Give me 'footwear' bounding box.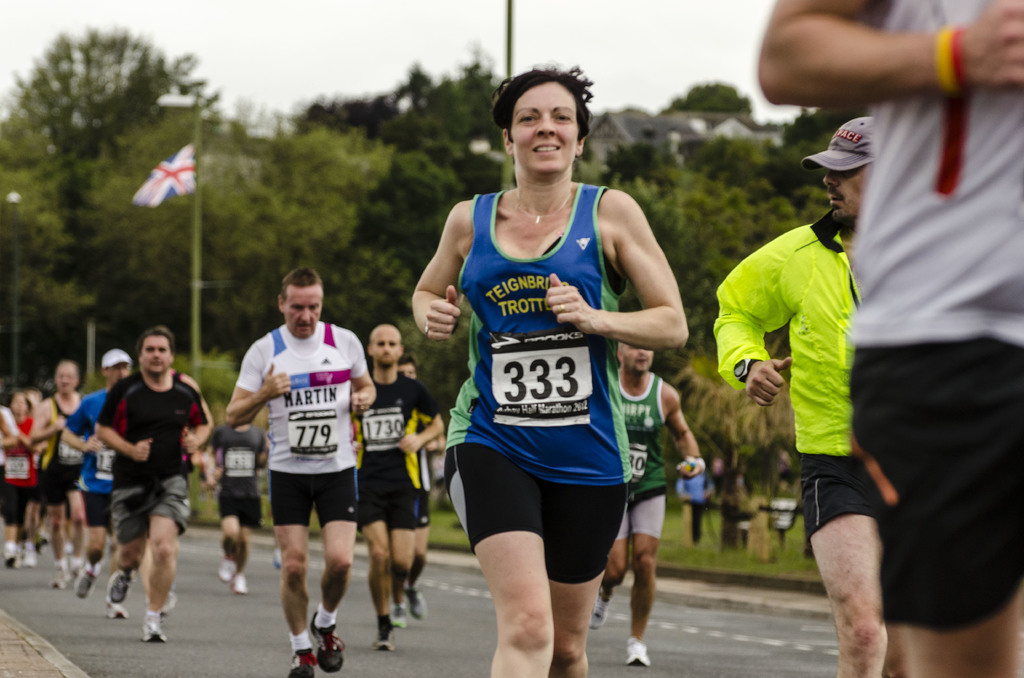
box(220, 554, 240, 586).
